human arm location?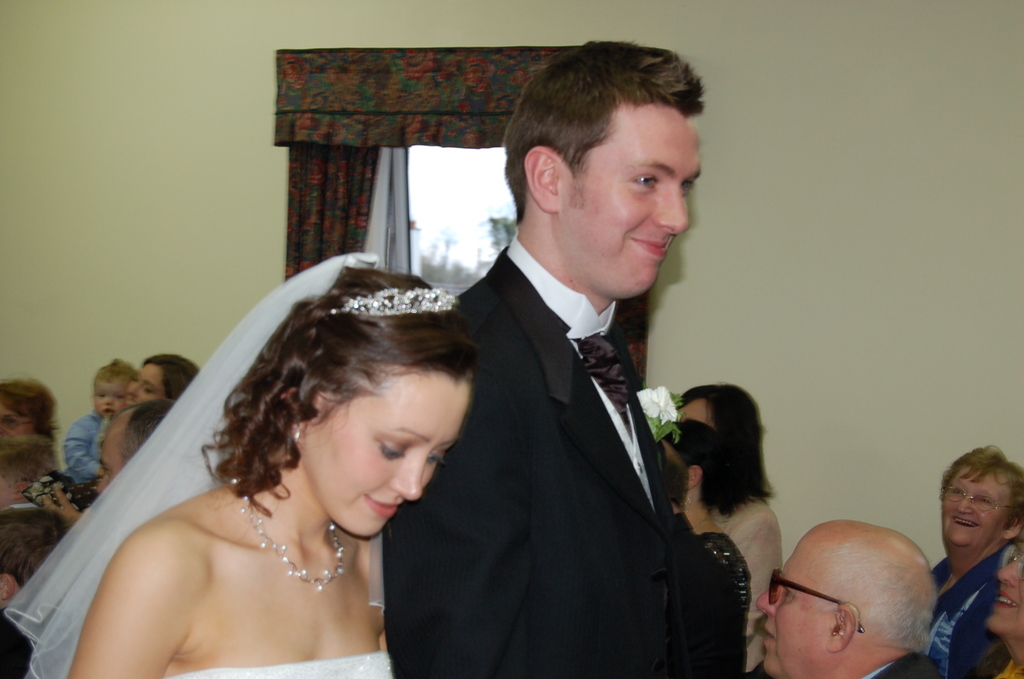
box=[63, 418, 106, 481]
